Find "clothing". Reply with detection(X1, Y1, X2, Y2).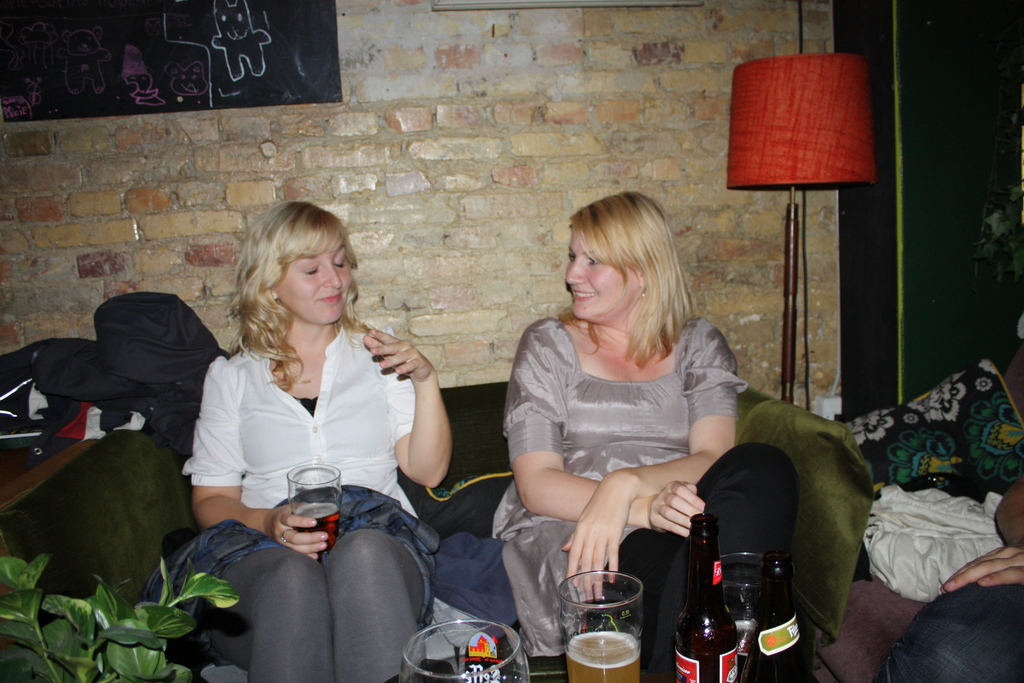
detection(177, 320, 422, 682).
